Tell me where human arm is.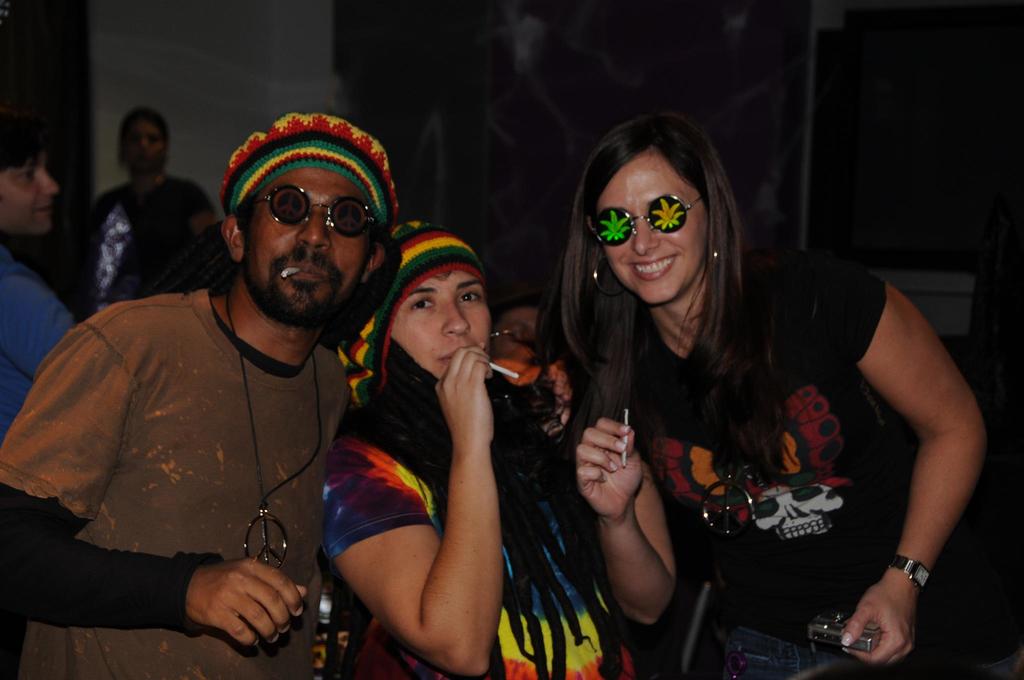
human arm is at [0, 282, 77, 382].
